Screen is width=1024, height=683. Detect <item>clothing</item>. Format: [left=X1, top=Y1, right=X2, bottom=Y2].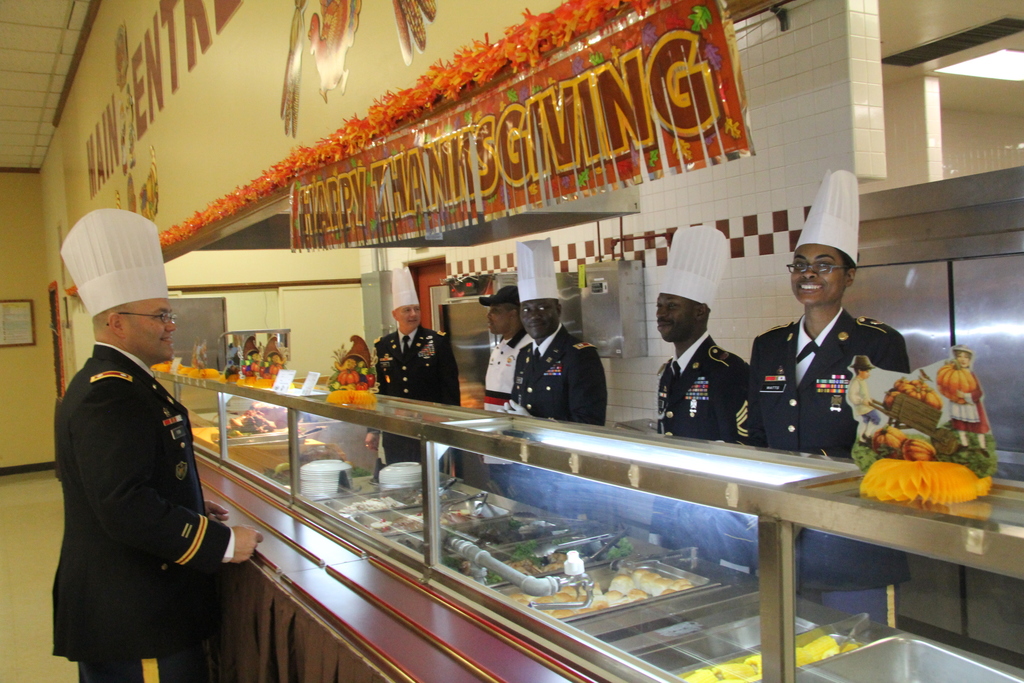
[left=368, top=327, right=459, bottom=470].
